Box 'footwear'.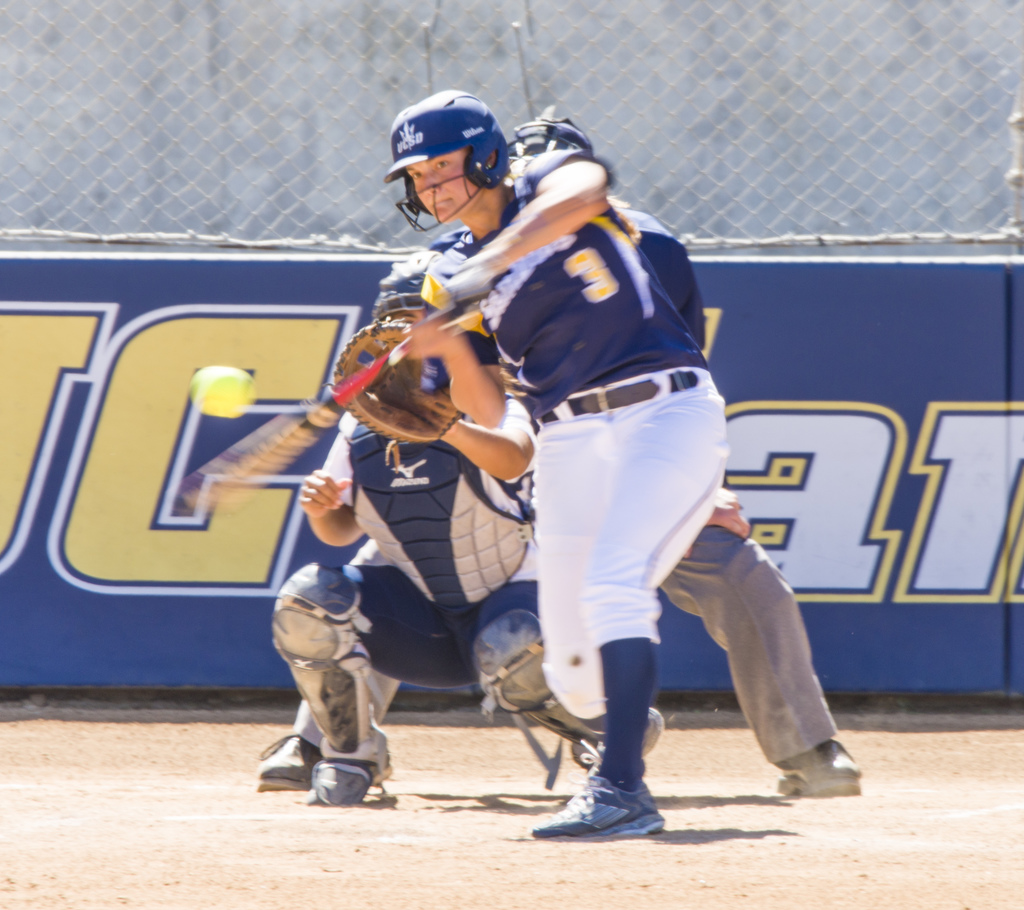
left=545, top=765, right=663, bottom=848.
